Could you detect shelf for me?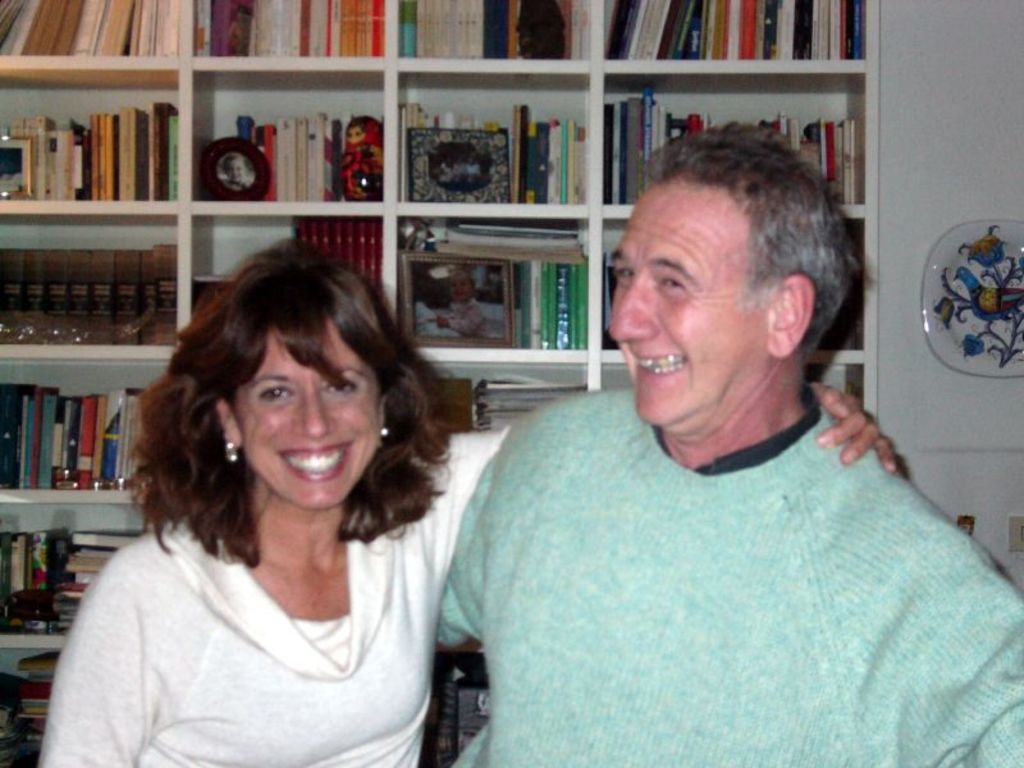
Detection result: <box>0,636,72,767</box>.
